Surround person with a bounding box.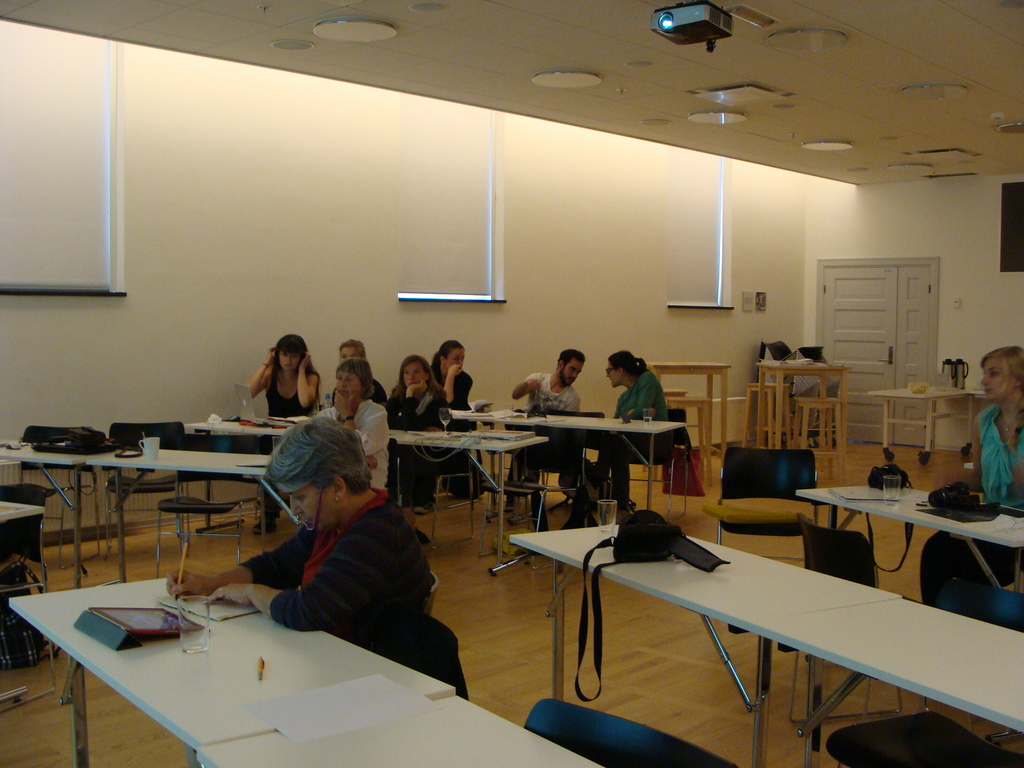
locate(595, 345, 664, 511).
